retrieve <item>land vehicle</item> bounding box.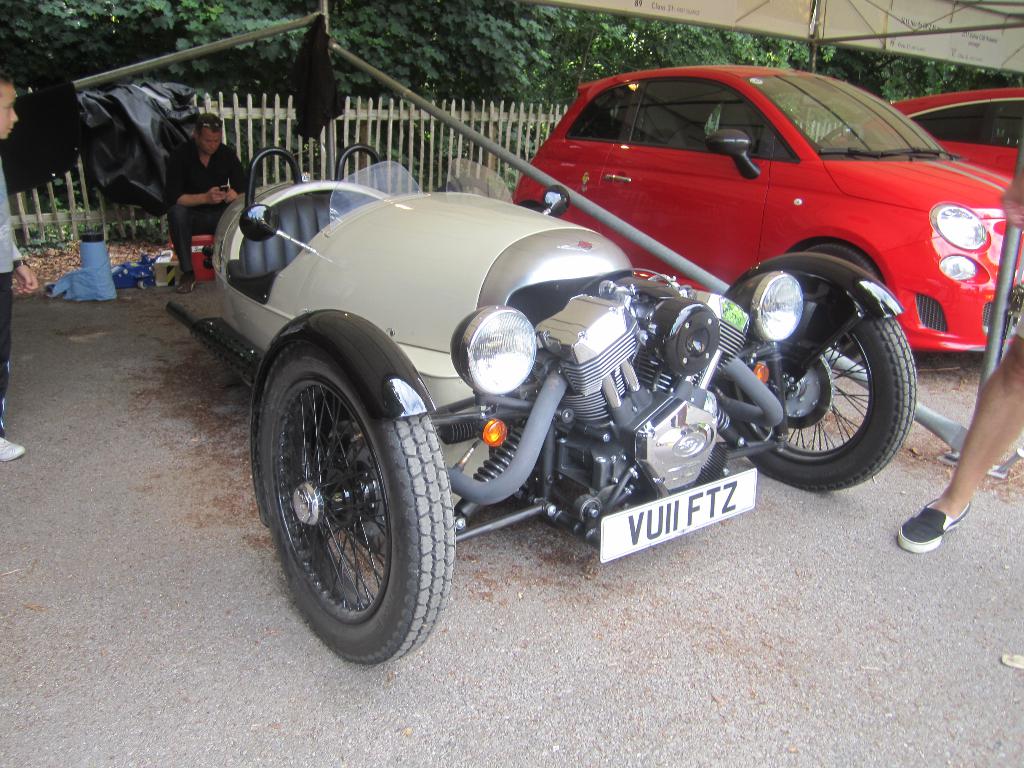
Bounding box: (left=821, top=83, right=1023, bottom=177).
